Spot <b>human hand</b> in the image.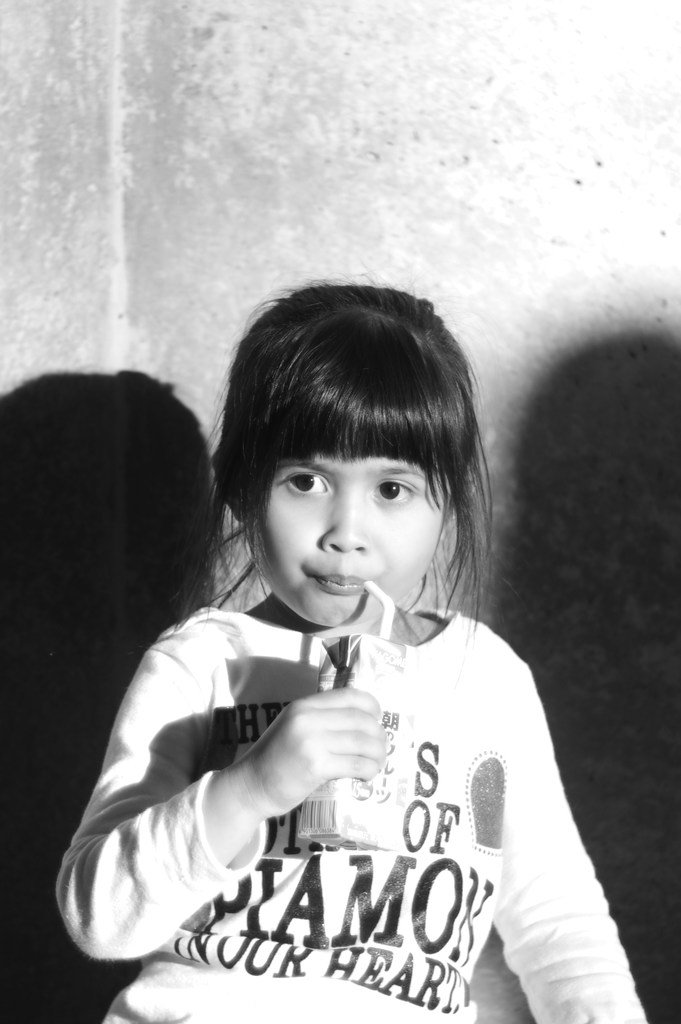
<b>human hand</b> found at <bbox>218, 695, 408, 844</bbox>.
